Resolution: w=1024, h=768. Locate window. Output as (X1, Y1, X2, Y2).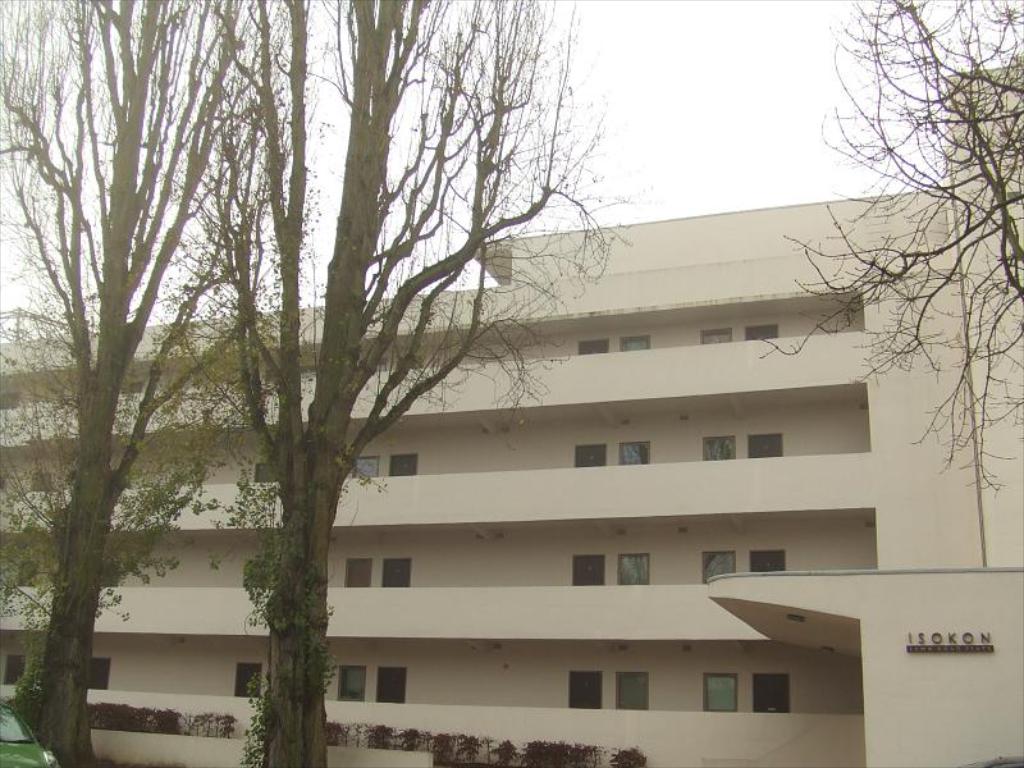
(696, 438, 739, 467).
